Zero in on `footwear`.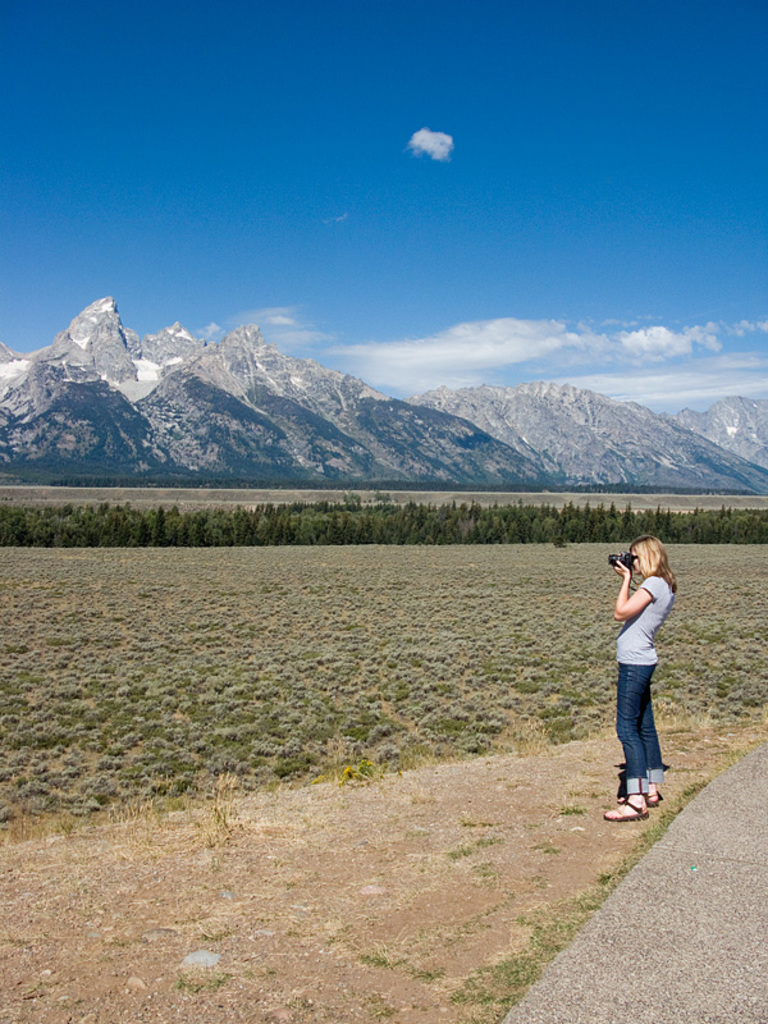
Zeroed in: bbox=(603, 791, 648, 826).
